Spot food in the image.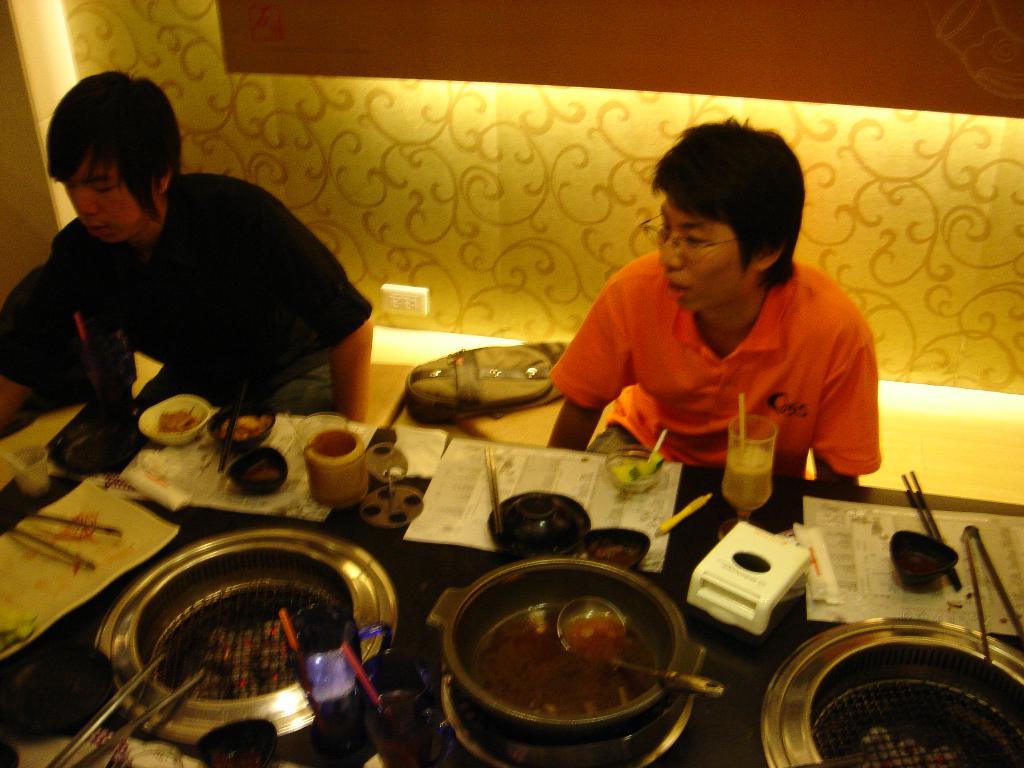
food found at 222/416/273/441.
